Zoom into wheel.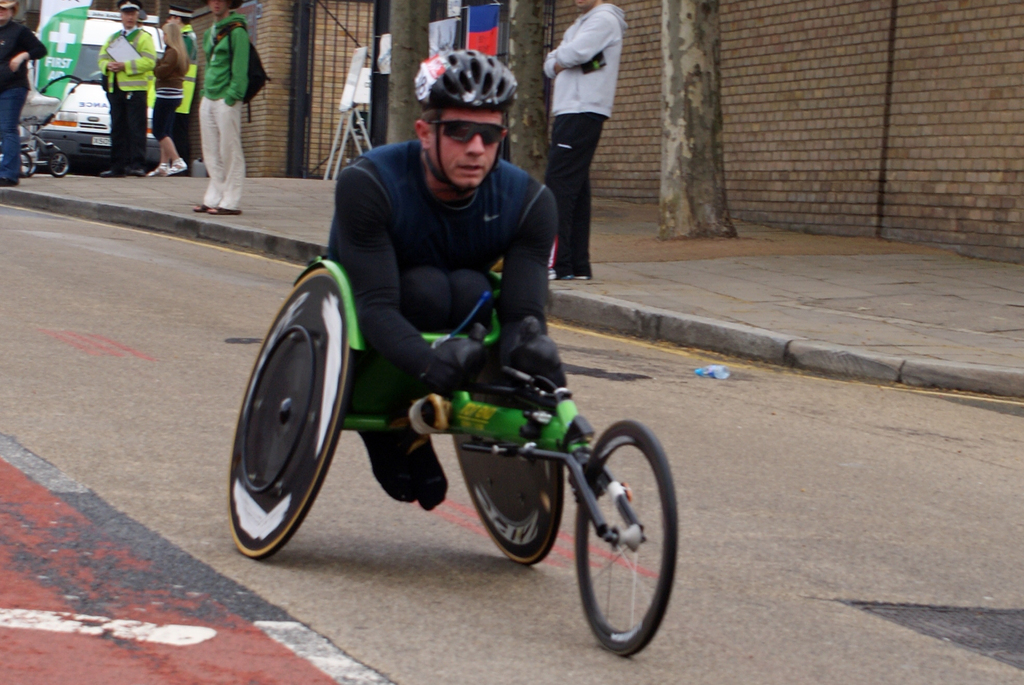
Zoom target: (x1=71, y1=161, x2=101, y2=178).
